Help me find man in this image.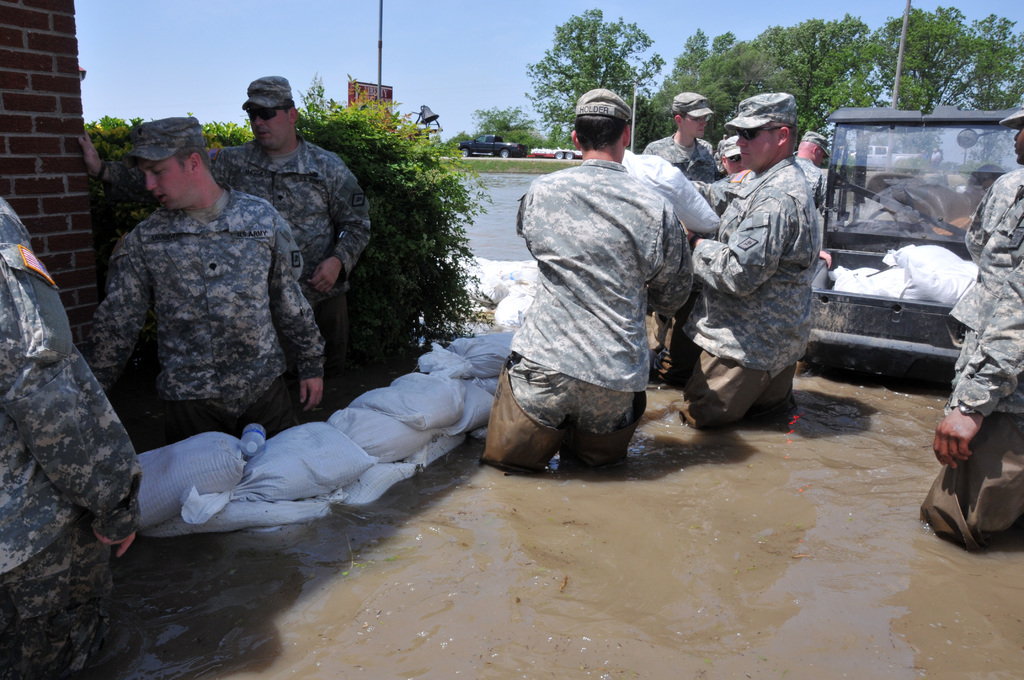
Found it: 0/180/141/679.
